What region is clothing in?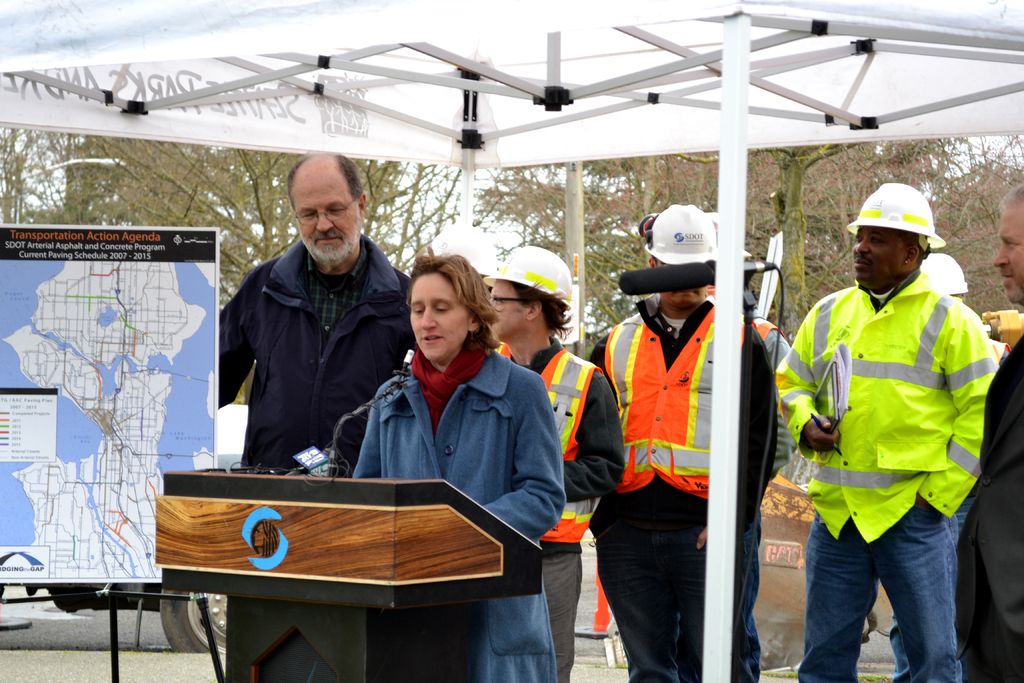
bbox(212, 224, 411, 470).
